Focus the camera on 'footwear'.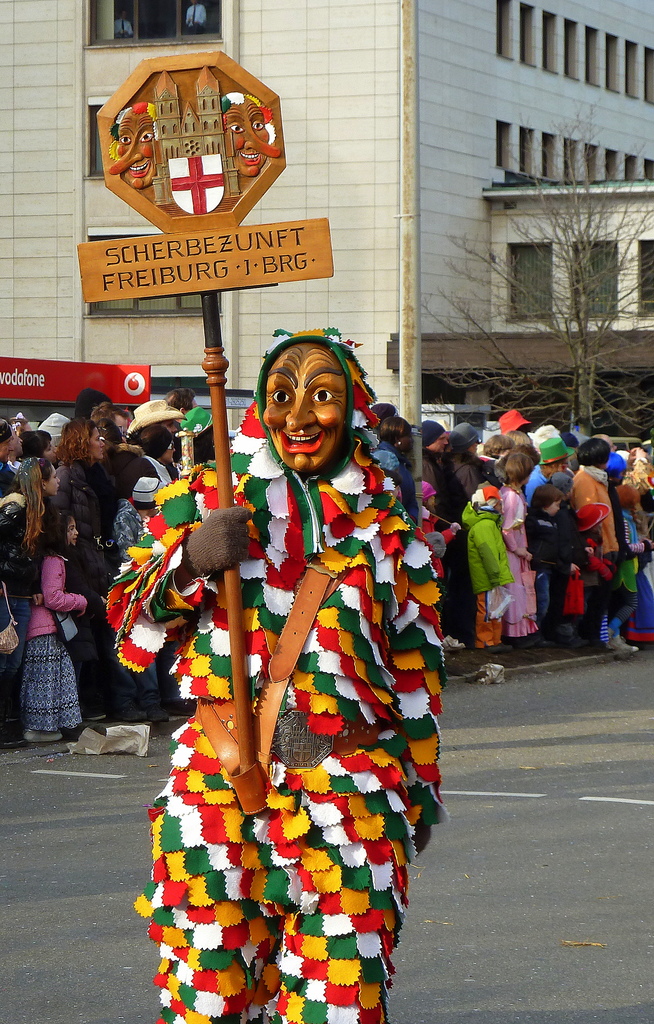
Focus region: (488,639,521,653).
